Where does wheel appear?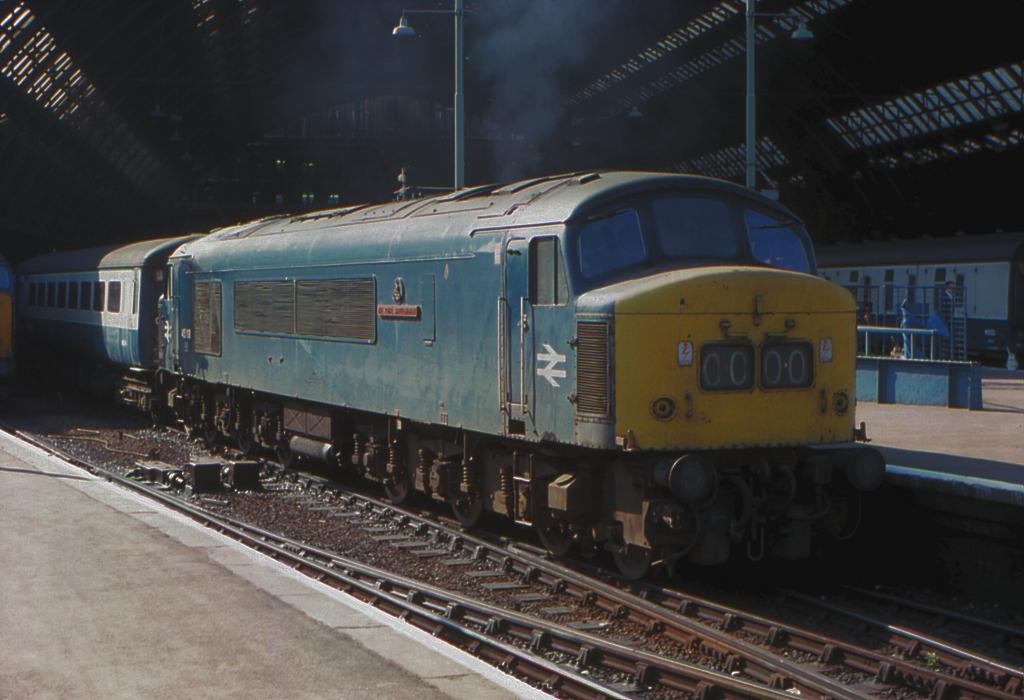
Appears at select_region(205, 431, 221, 443).
